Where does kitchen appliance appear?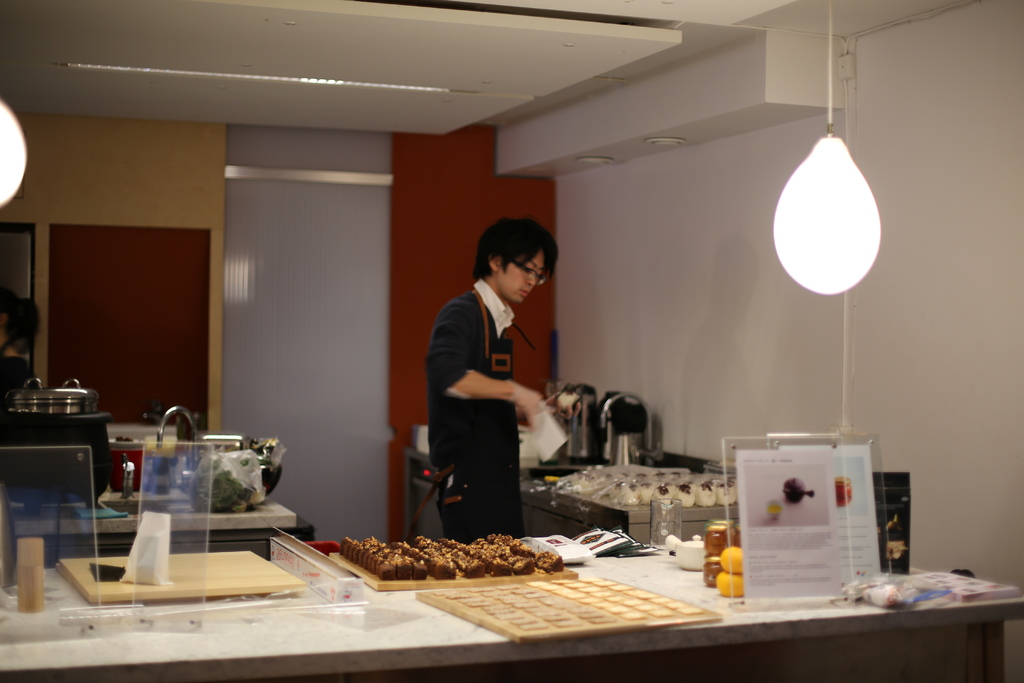
Appears at BBox(327, 538, 572, 587).
